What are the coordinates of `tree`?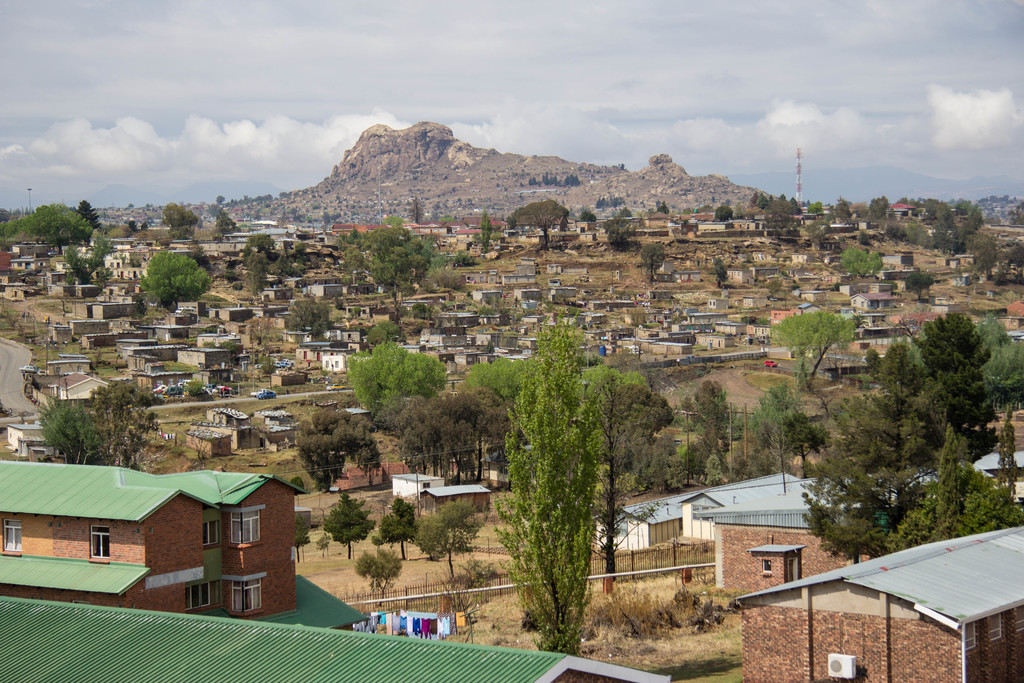
bbox=[341, 338, 455, 416].
